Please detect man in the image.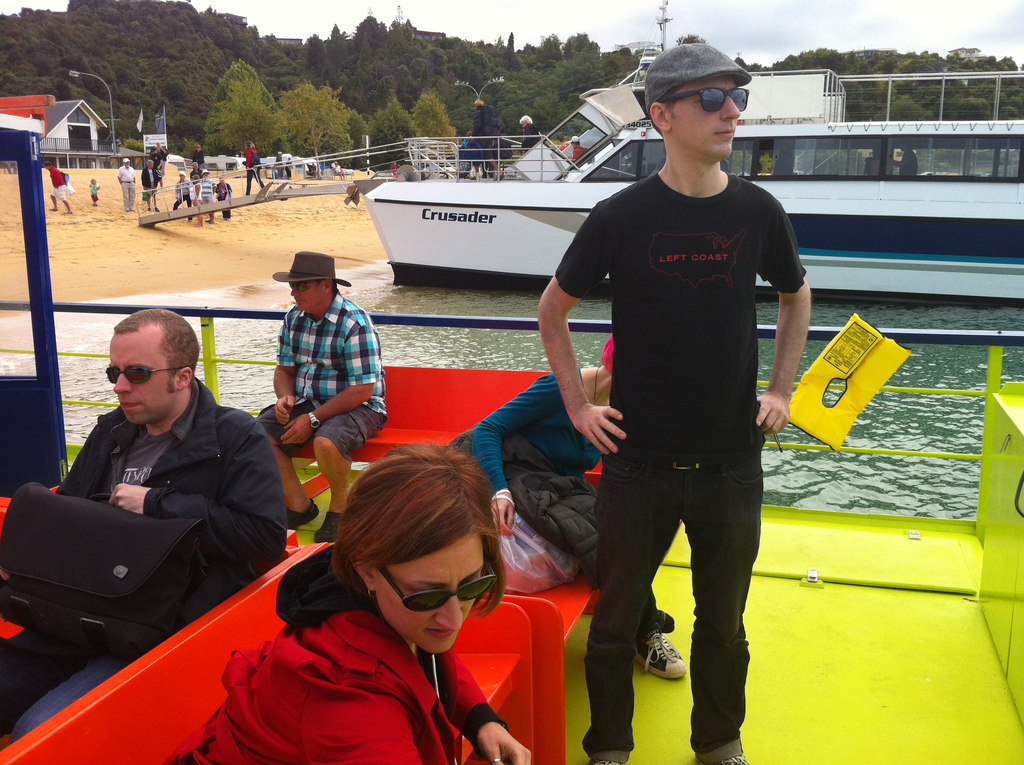
(x1=540, y1=77, x2=808, y2=738).
